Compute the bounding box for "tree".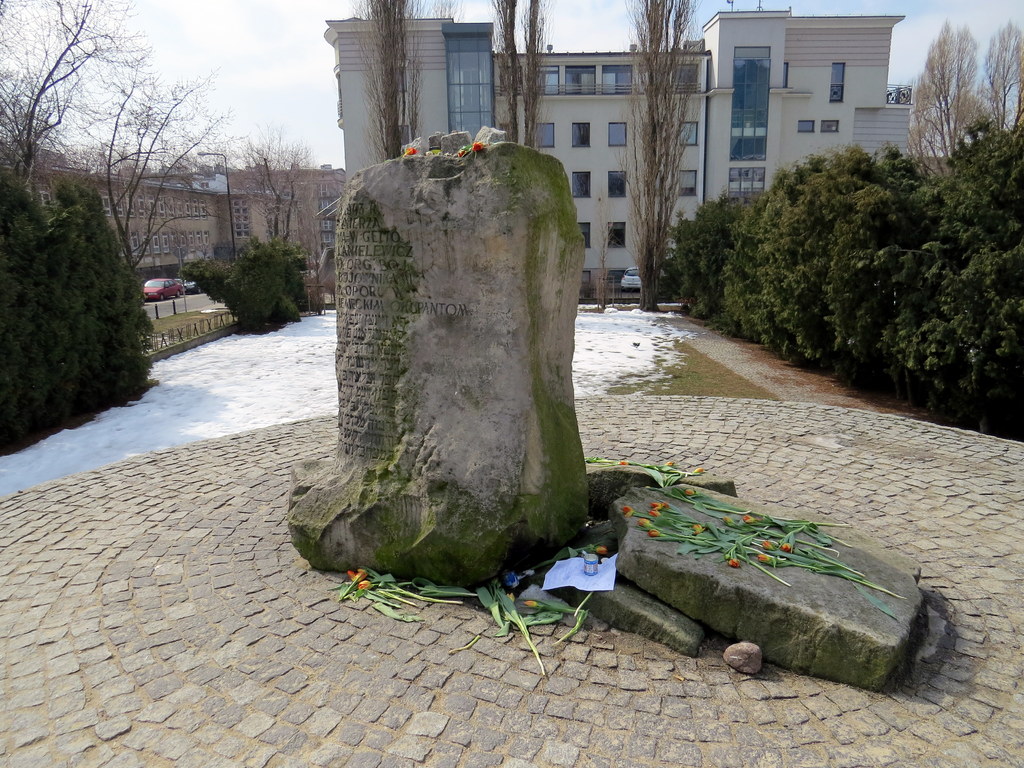
{"left": 358, "top": 0, "right": 431, "bottom": 167}.
